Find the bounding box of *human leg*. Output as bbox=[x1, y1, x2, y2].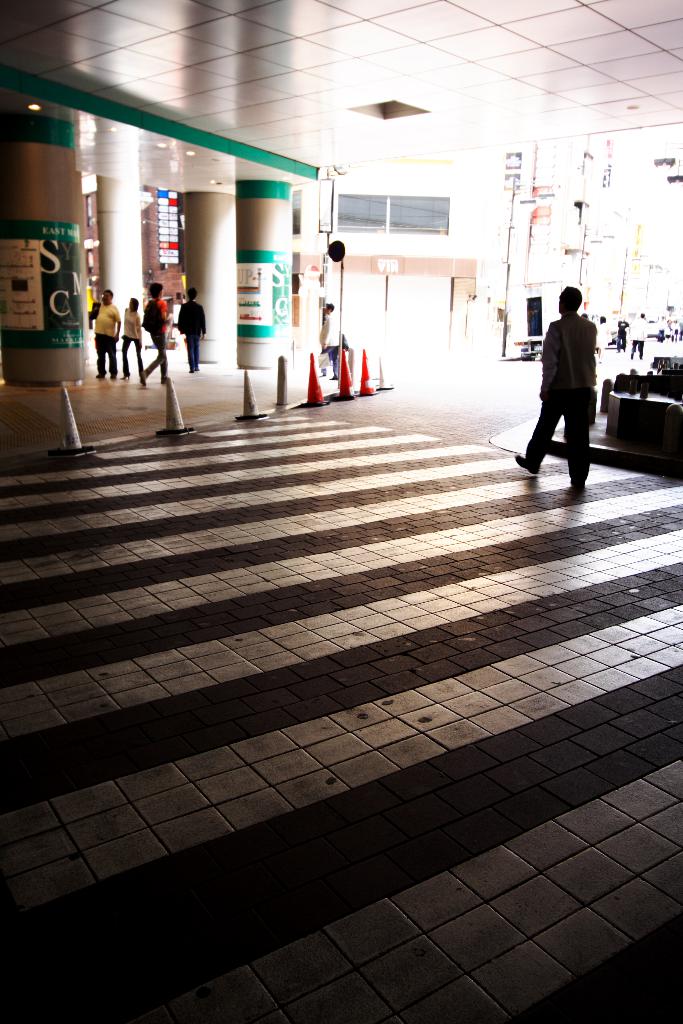
bbox=[513, 384, 562, 469].
